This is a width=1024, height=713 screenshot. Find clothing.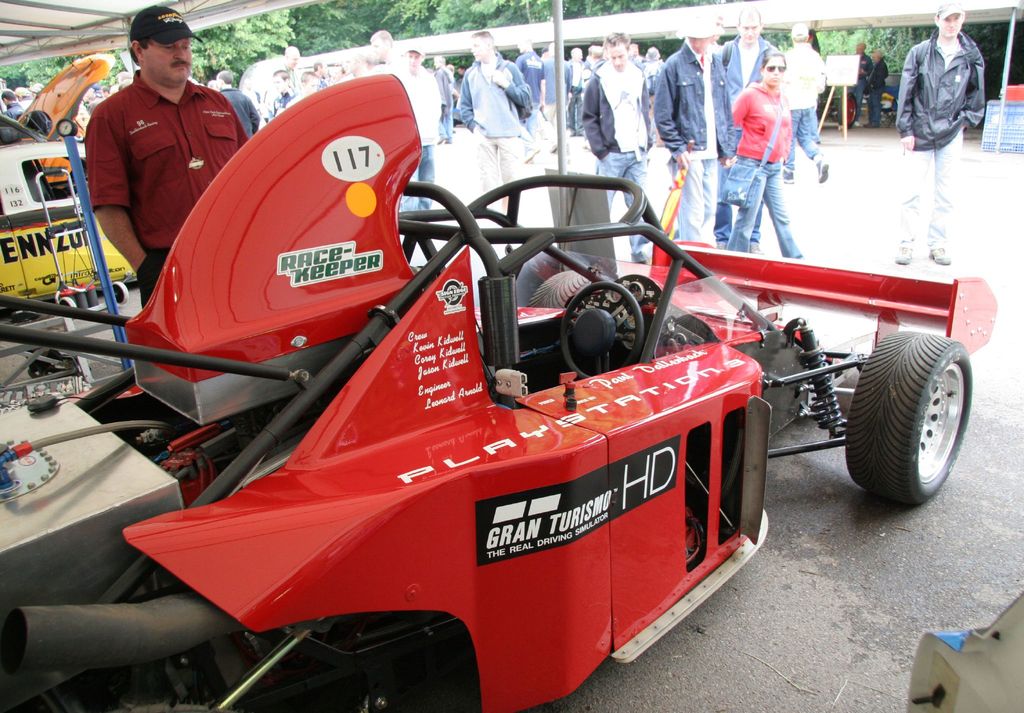
Bounding box: bbox=[655, 35, 735, 242].
